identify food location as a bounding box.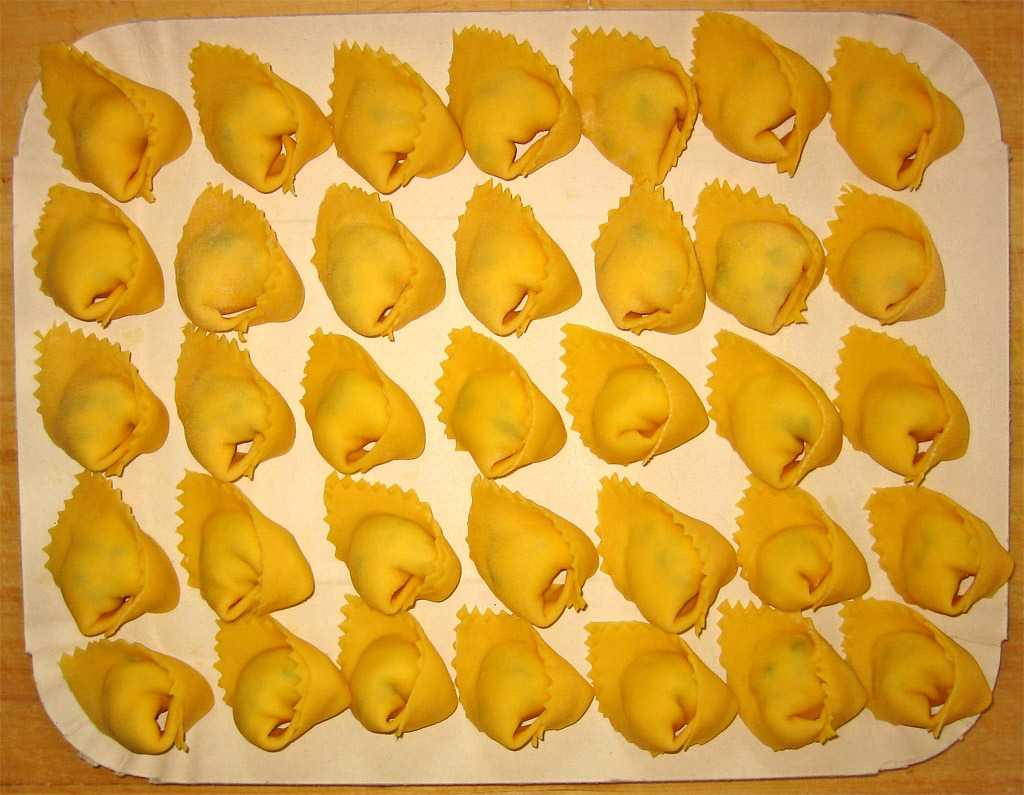
bbox=[447, 183, 582, 341].
